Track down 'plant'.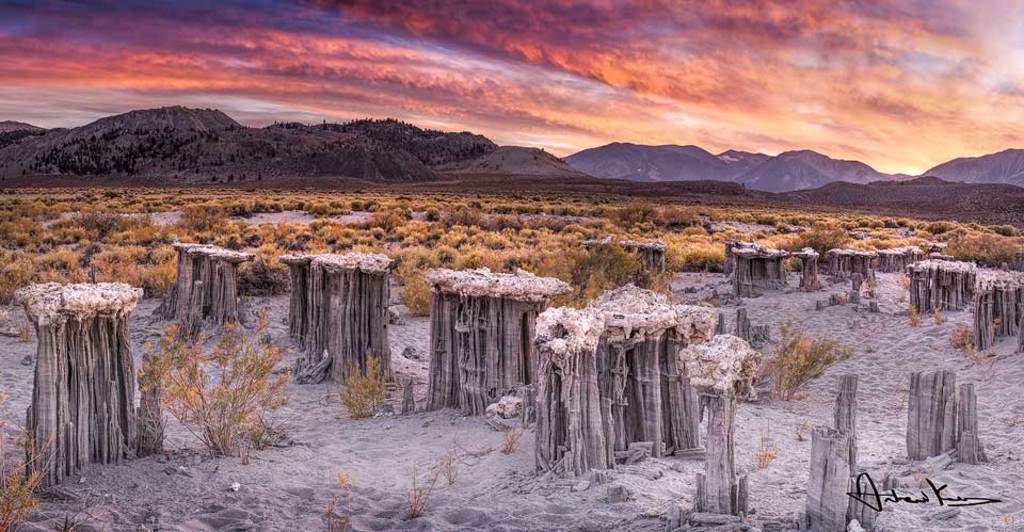
Tracked to 901:461:929:488.
